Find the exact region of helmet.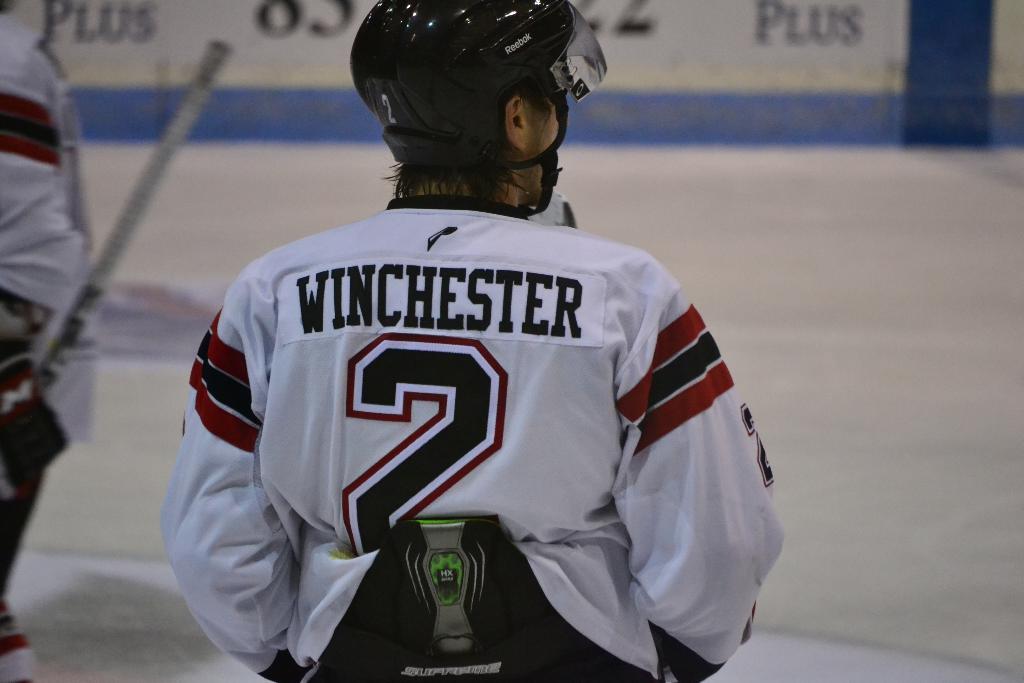
Exact region: bbox=[341, 0, 612, 216].
